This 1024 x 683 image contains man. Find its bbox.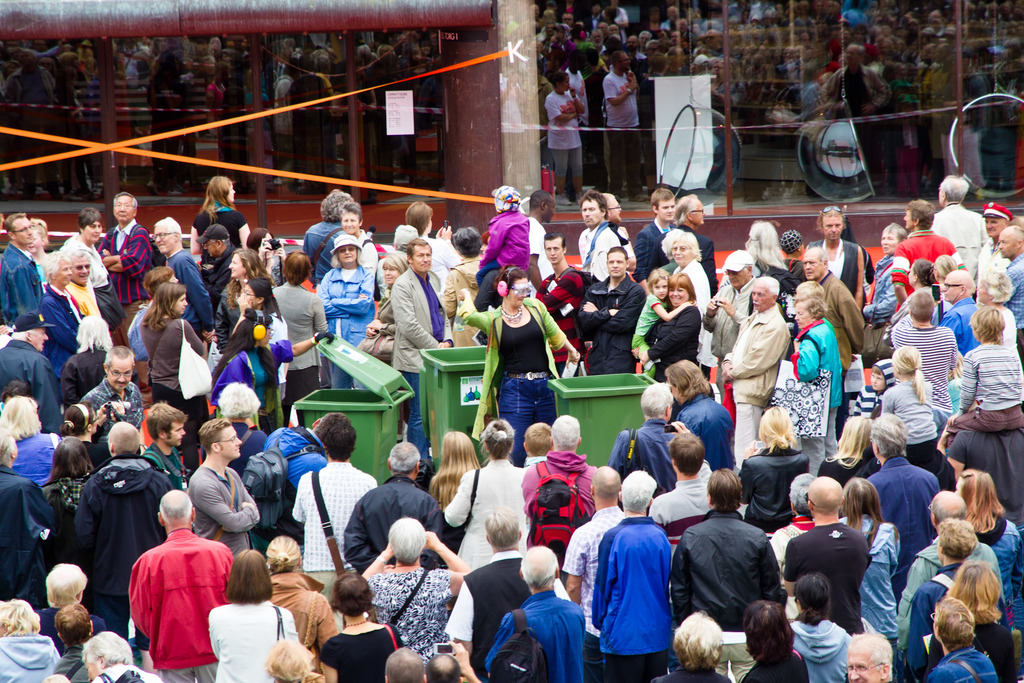
(x1=436, y1=220, x2=492, y2=347).
